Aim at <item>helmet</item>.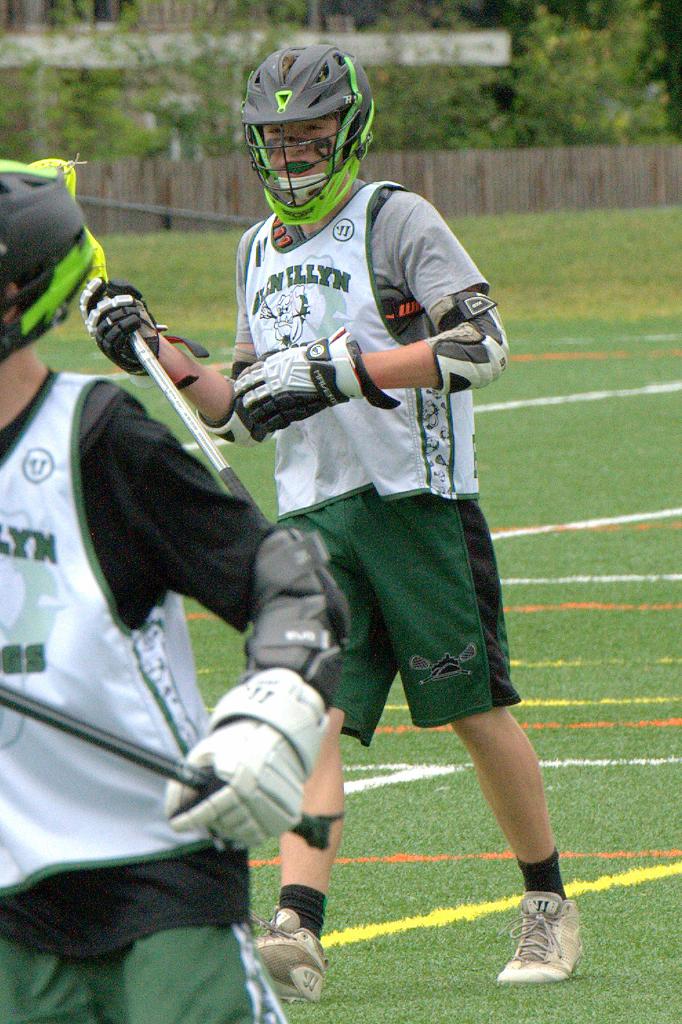
Aimed at Rect(235, 43, 379, 216).
